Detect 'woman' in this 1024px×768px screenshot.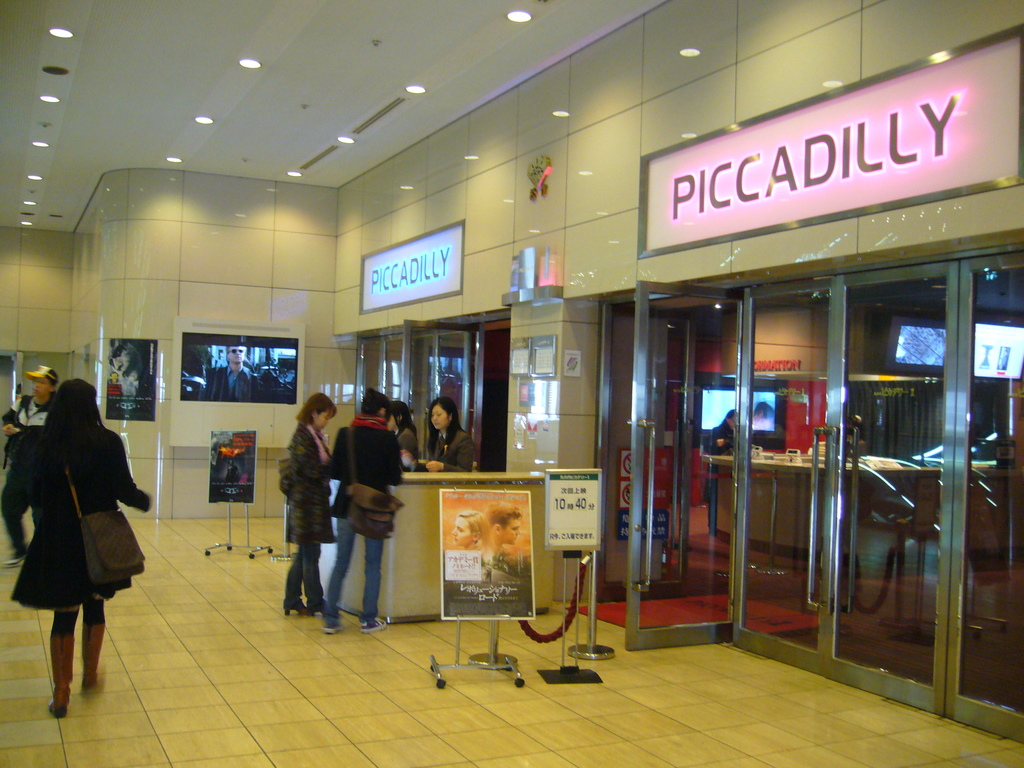
Detection: Rect(284, 386, 329, 620).
